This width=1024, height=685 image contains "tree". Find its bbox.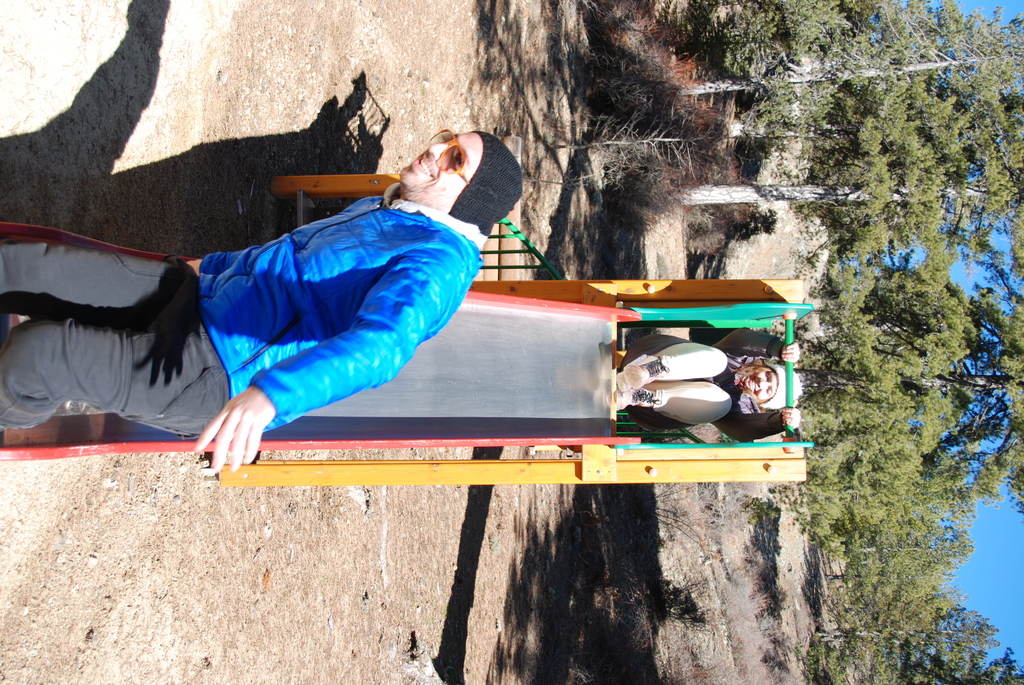
(670,72,1023,266).
